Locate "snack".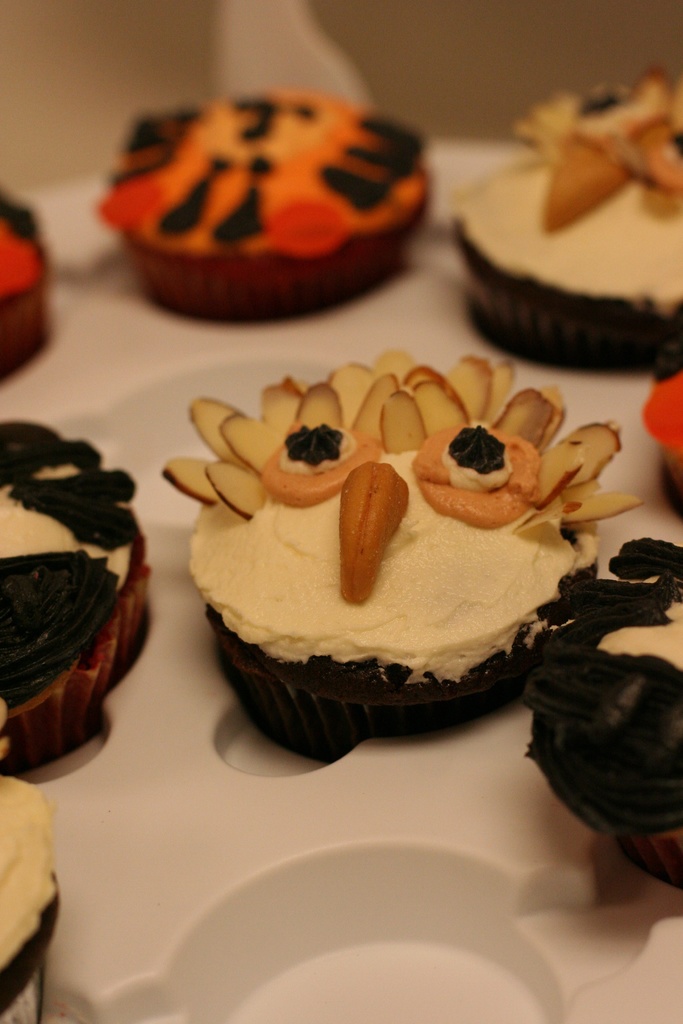
Bounding box: <box>520,550,682,882</box>.
